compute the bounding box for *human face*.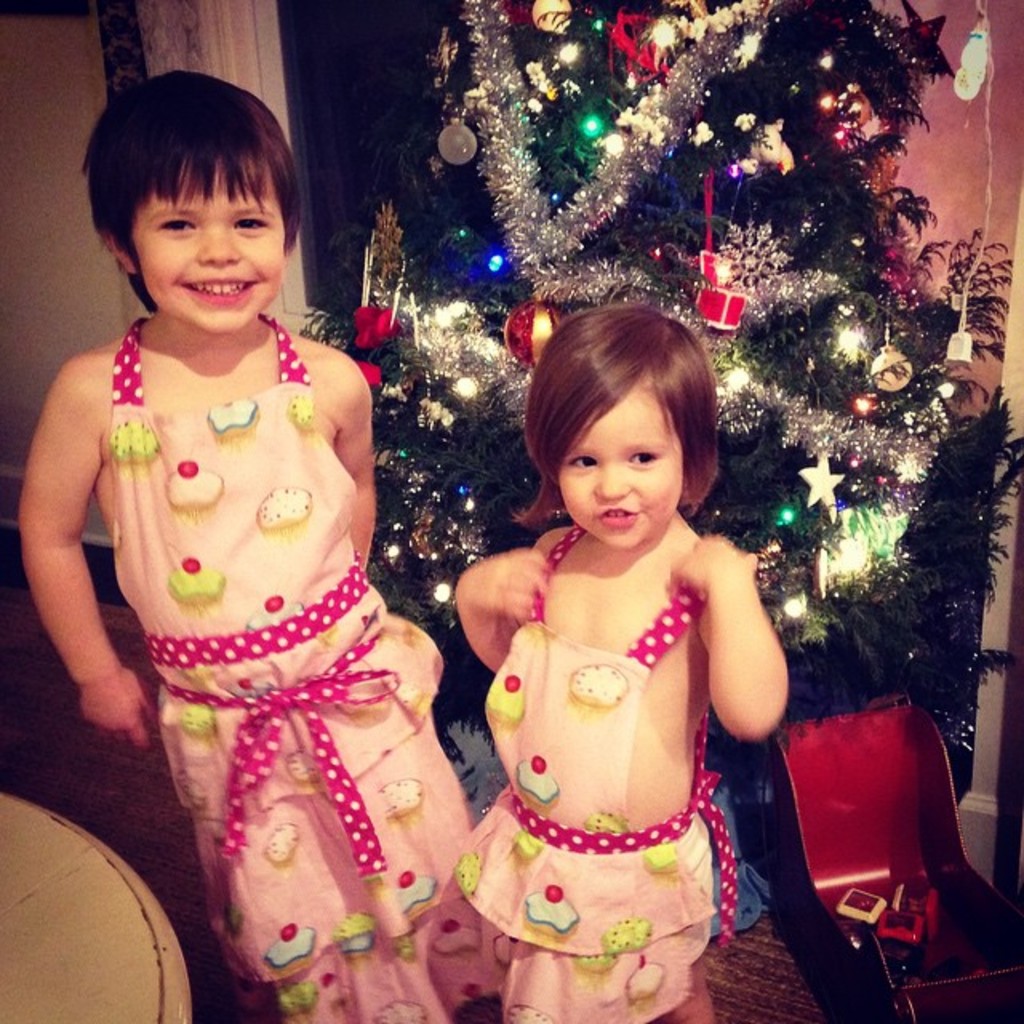
select_region(131, 155, 285, 333).
